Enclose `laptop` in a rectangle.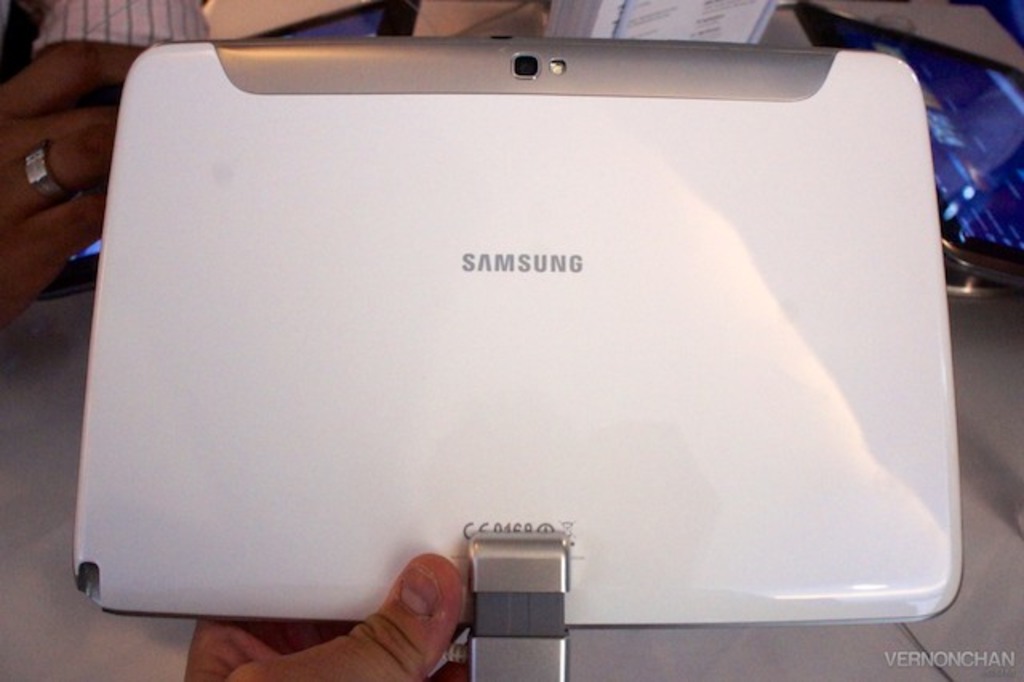
(53,35,947,674).
